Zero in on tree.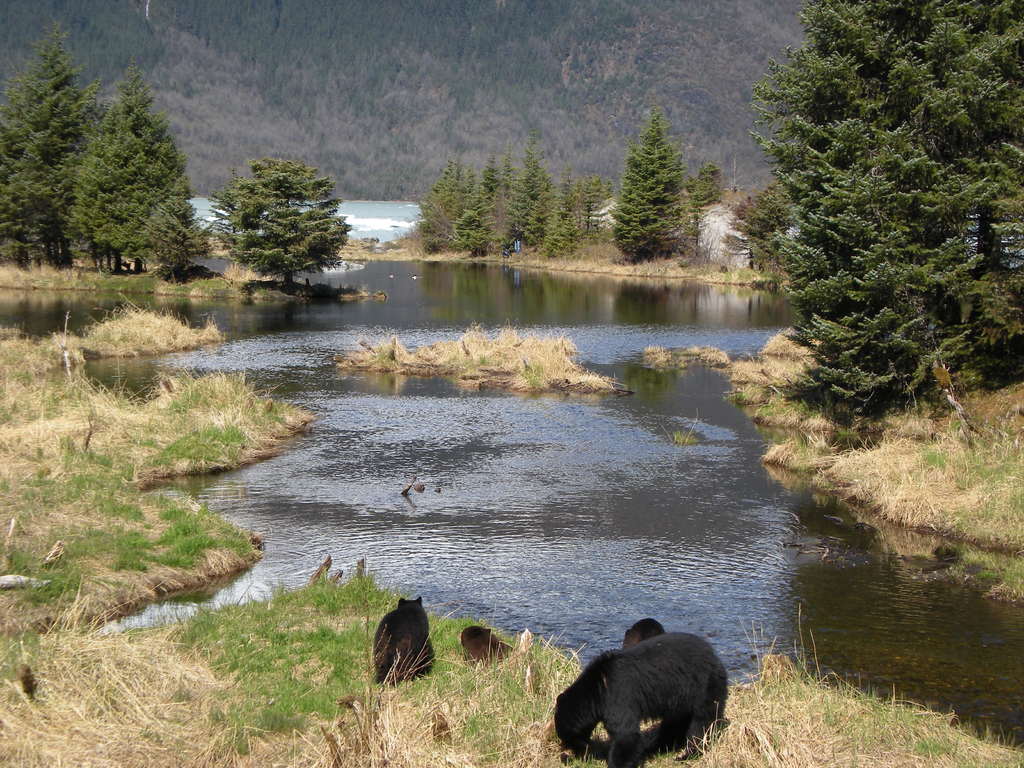
Zeroed in: (left=95, top=135, right=193, bottom=280).
